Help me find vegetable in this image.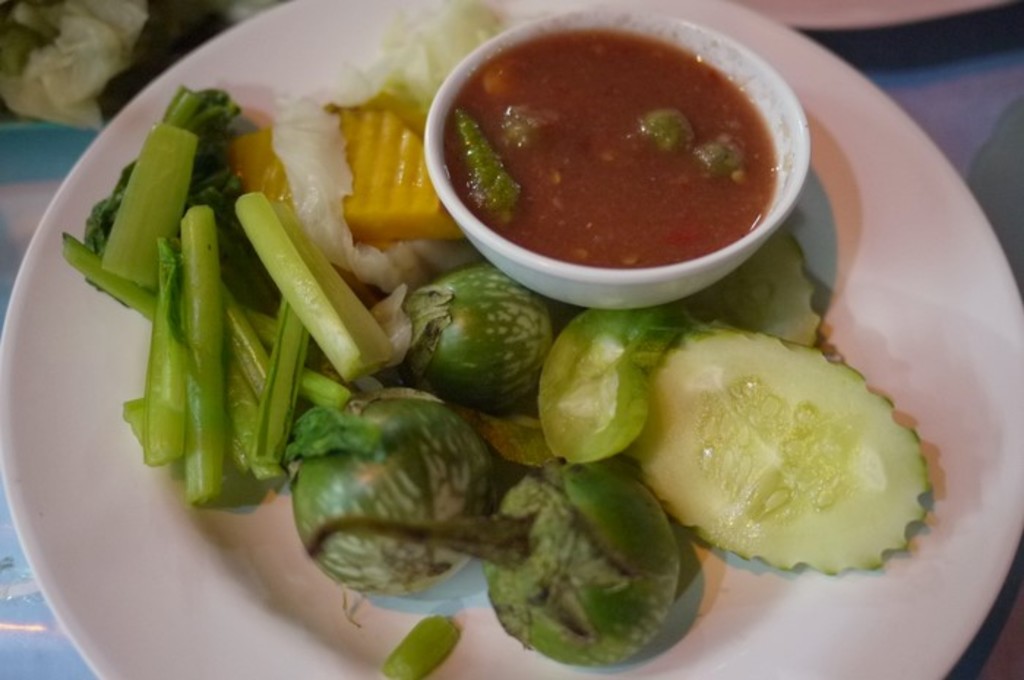
Found it: box=[291, 396, 502, 602].
